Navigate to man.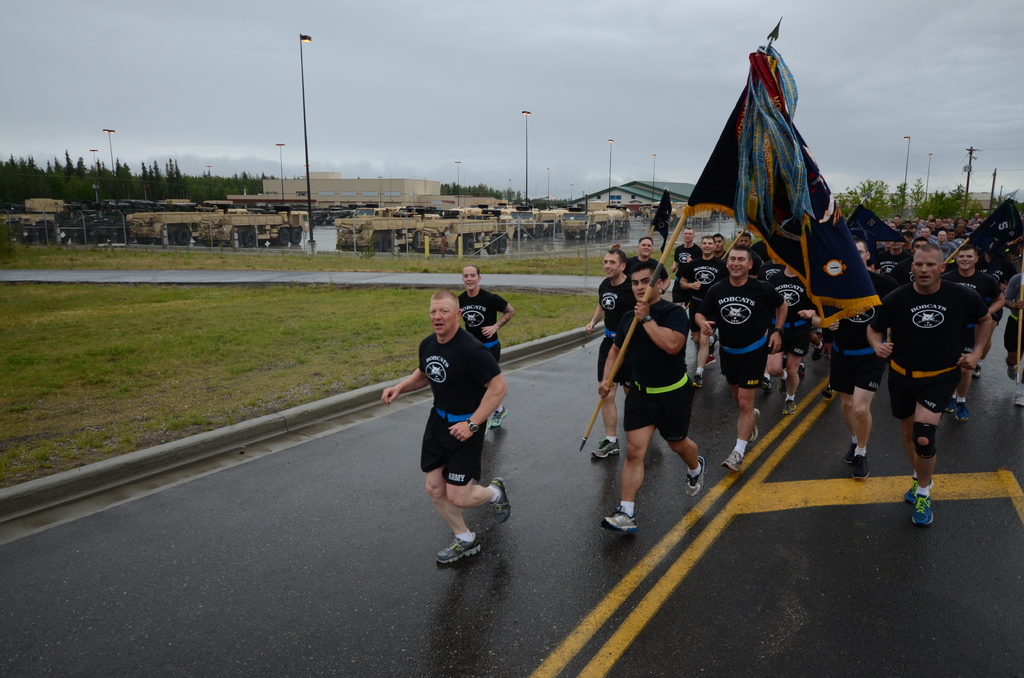
Navigation target: (x1=752, y1=238, x2=774, y2=257).
